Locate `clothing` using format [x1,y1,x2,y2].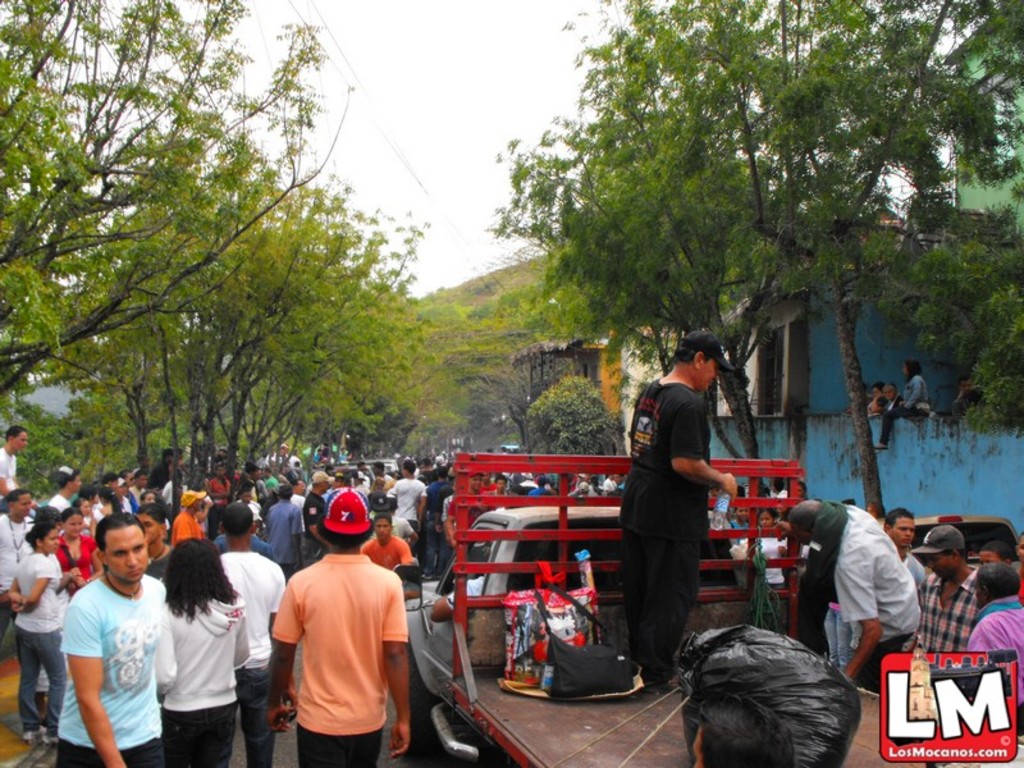
[919,566,982,650].
